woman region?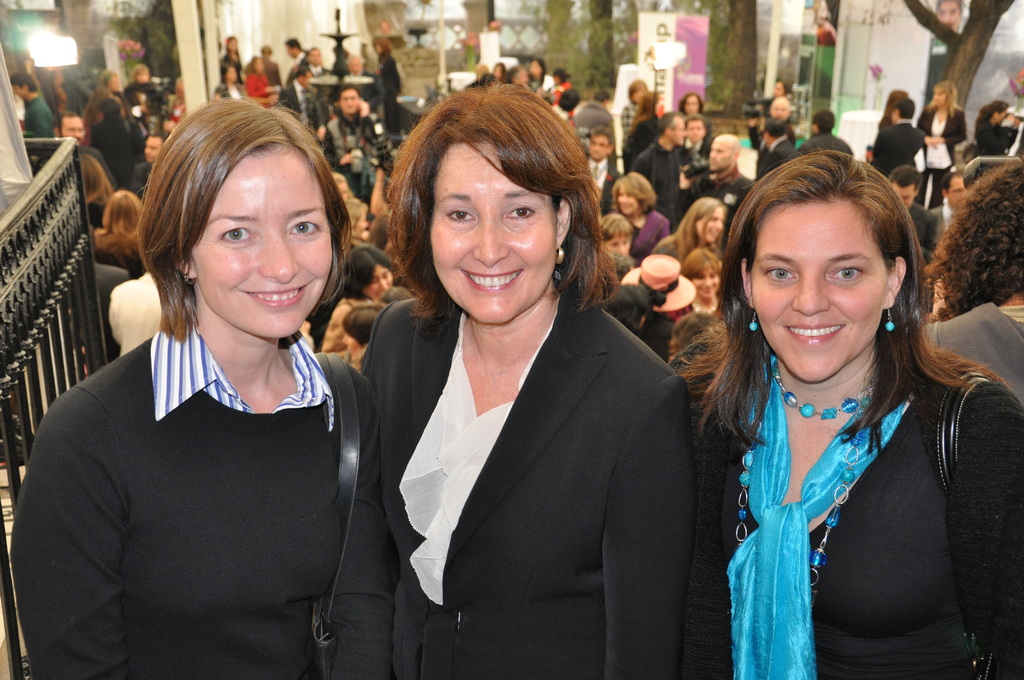
left=621, top=83, right=674, bottom=139
